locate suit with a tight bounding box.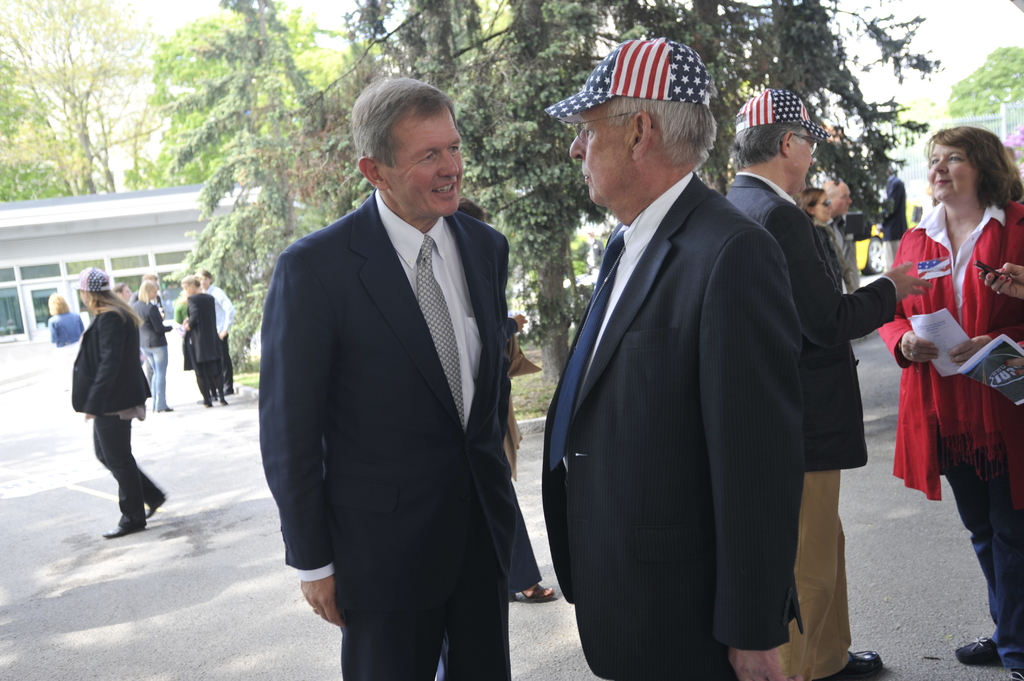
box=[68, 307, 154, 413].
